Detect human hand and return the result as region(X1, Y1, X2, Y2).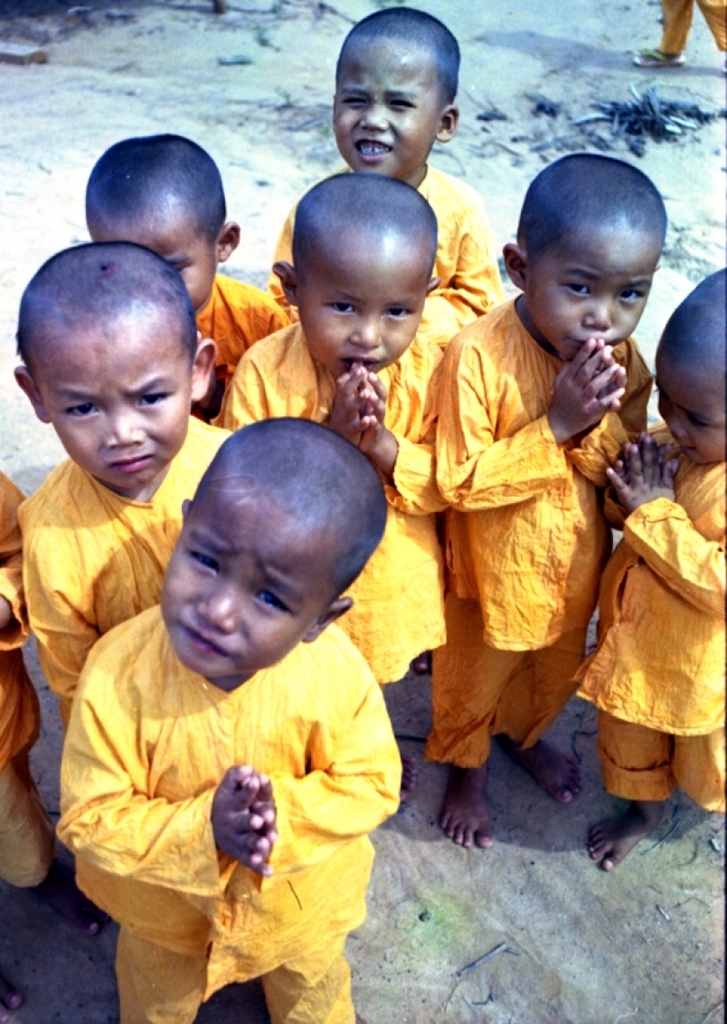
region(324, 364, 372, 450).
